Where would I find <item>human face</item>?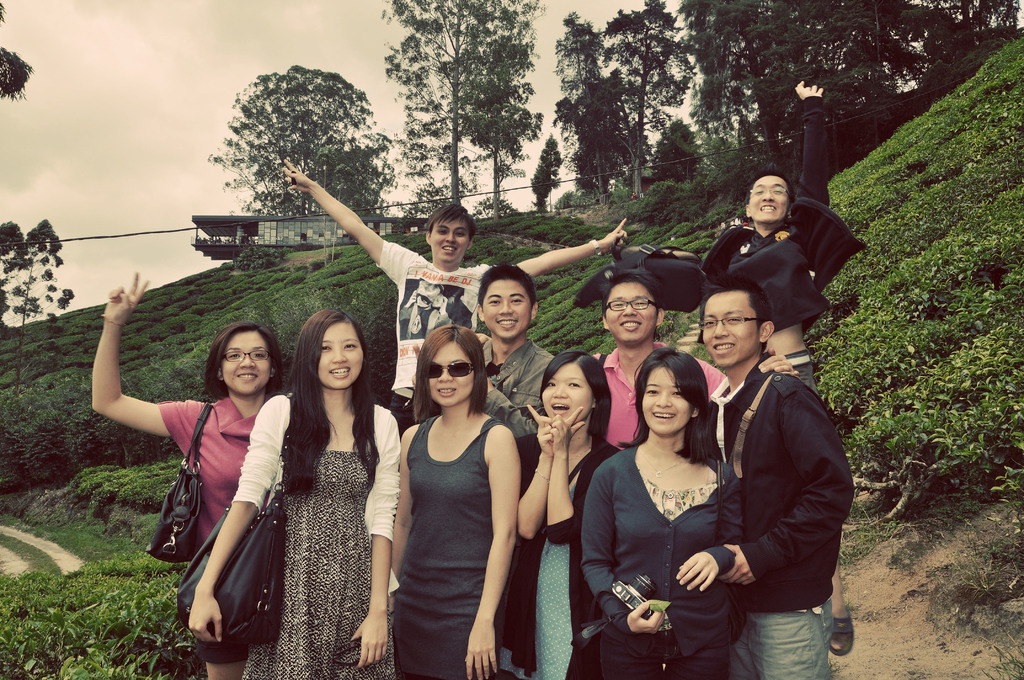
At x1=318 y1=320 x2=365 y2=392.
